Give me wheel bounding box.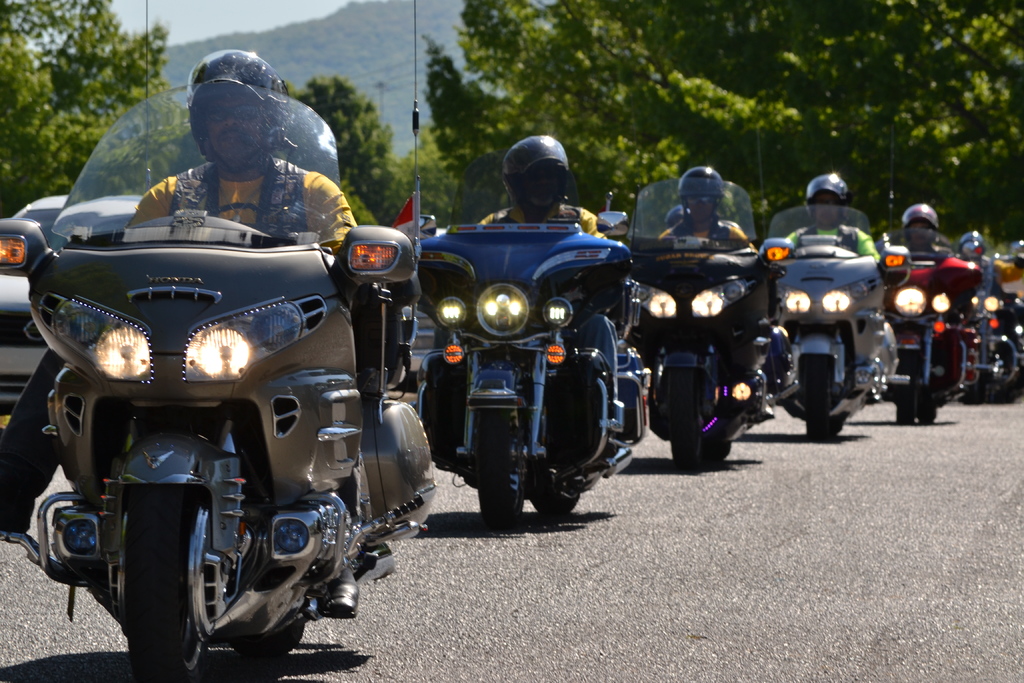
rect(919, 384, 937, 423).
